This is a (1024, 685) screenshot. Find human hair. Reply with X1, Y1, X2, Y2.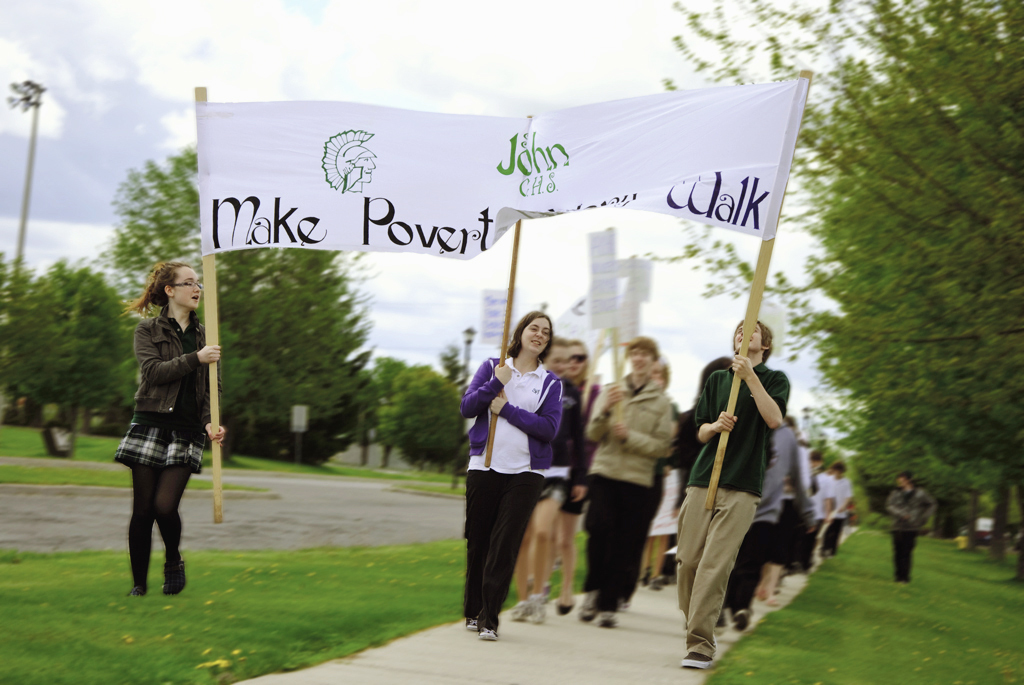
570, 338, 590, 384.
